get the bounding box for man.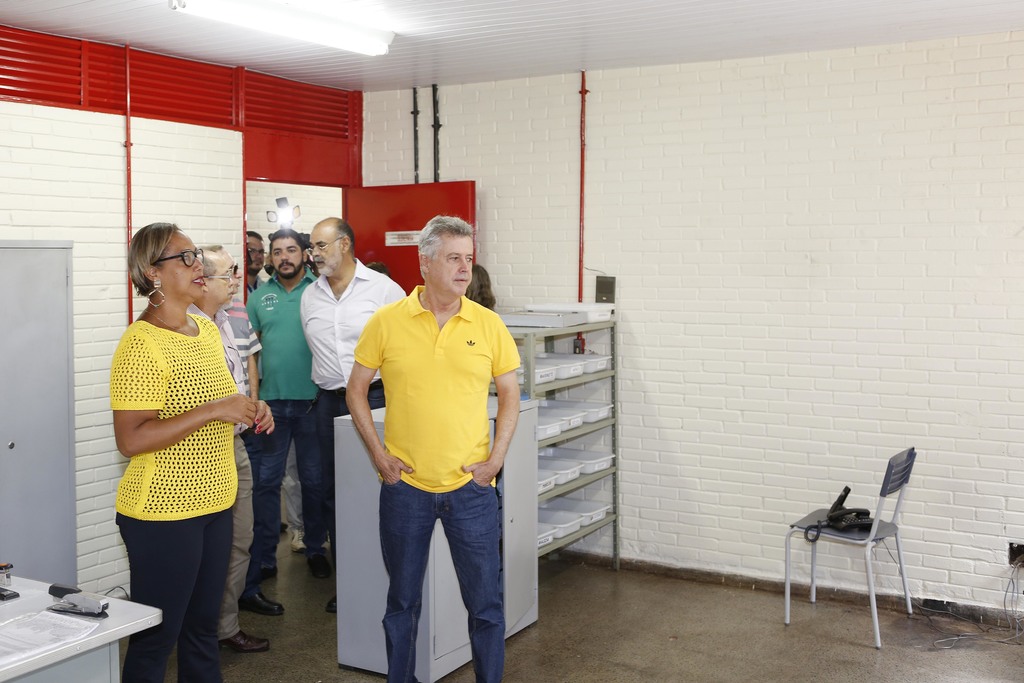
339:217:525:668.
